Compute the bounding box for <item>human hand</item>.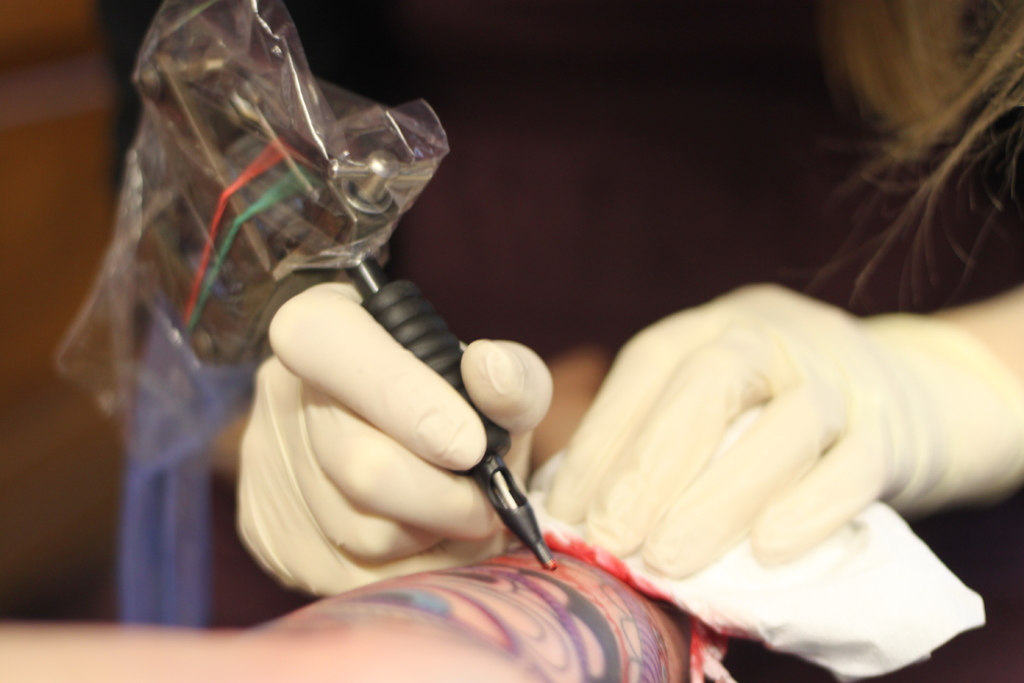
[x1=539, y1=279, x2=919, y2=586].
